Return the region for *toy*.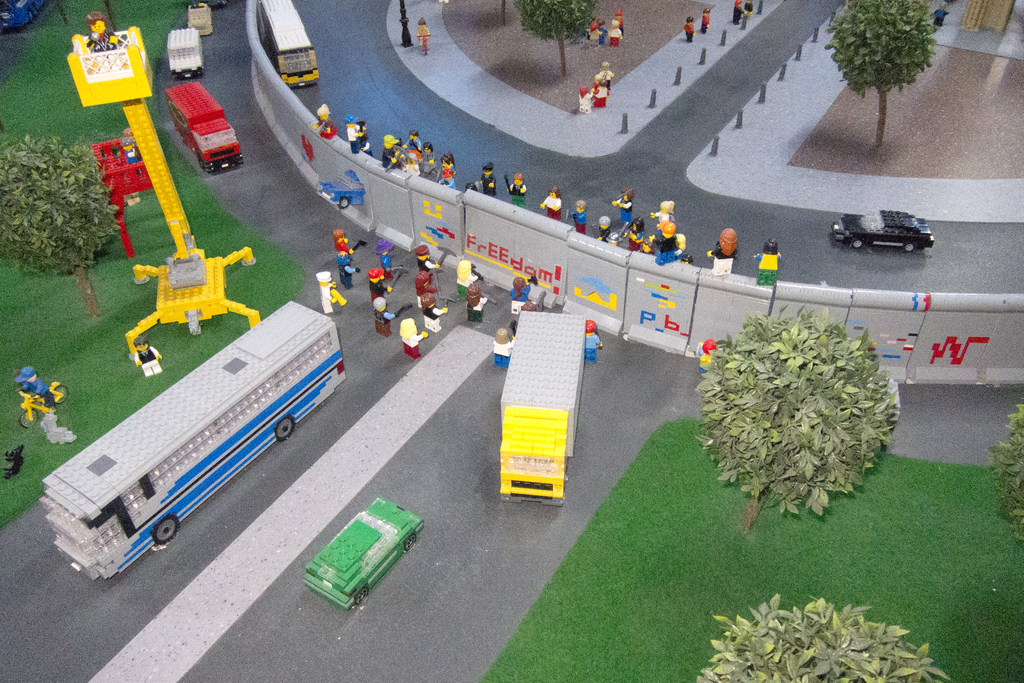
x1=584 y1=315 x2=601 y2=365.
